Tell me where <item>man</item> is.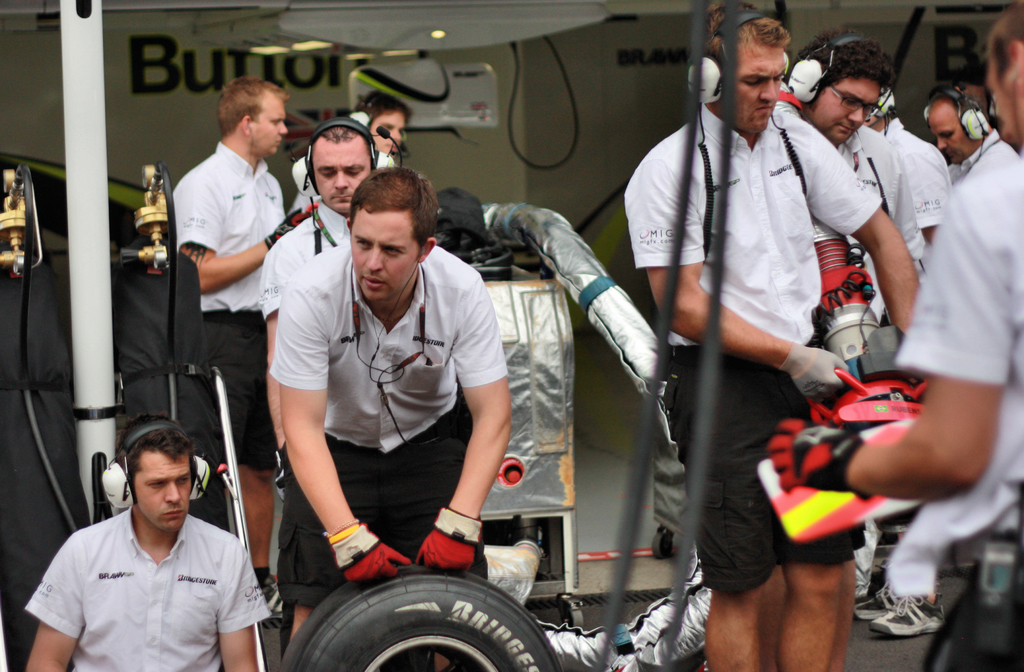
<item>man</item> is at bbox=[261, 119, 384, 644].
